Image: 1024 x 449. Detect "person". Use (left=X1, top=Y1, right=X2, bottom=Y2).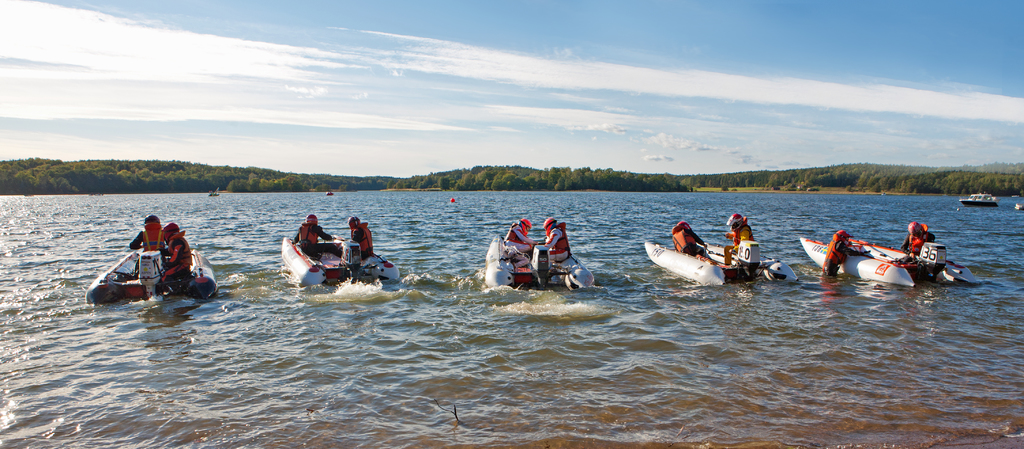
(left=504, top=216, right=540, bottom=268).
